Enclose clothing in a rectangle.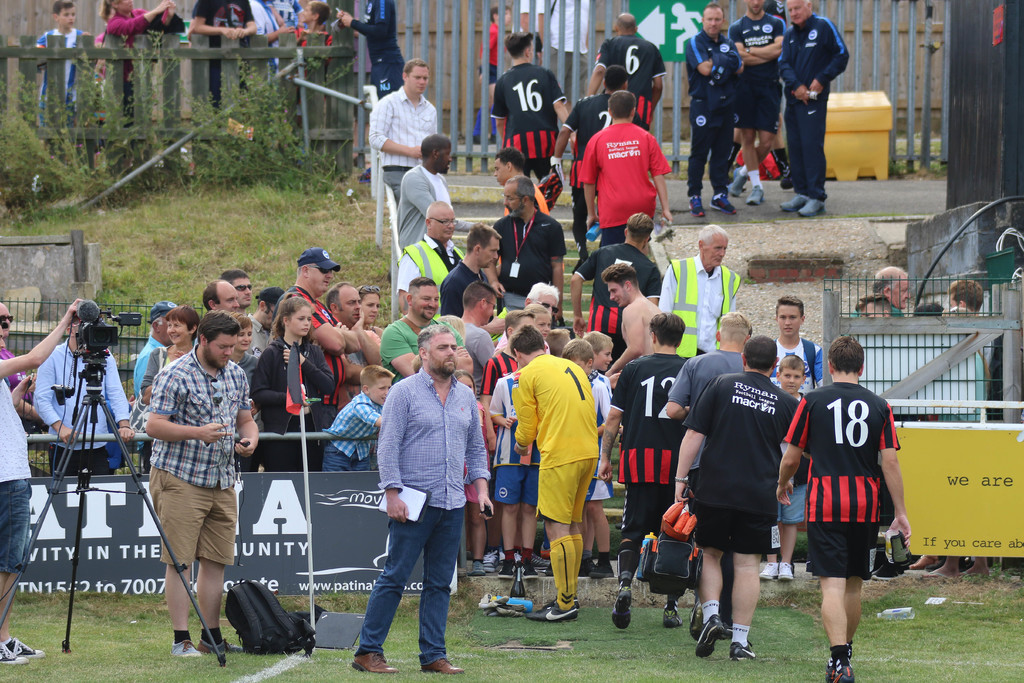
(x1=682, y1=31, x2=740, y2=195).
